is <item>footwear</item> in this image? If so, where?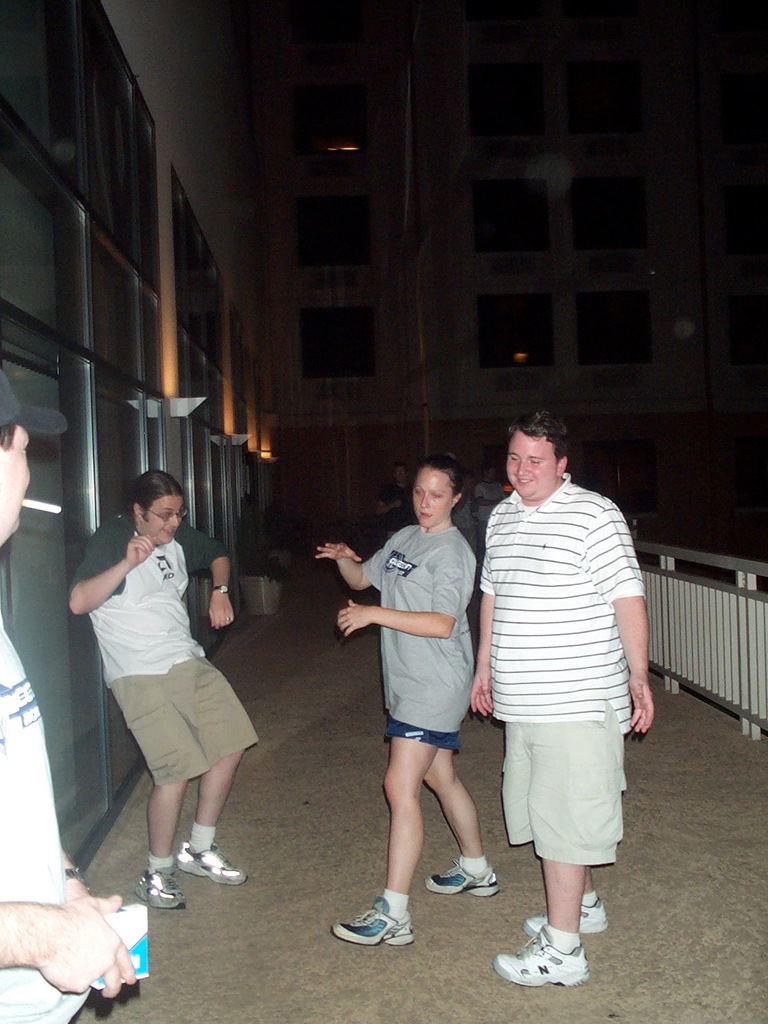
Yes, at <region>522, 897, 612, 938</region>.
